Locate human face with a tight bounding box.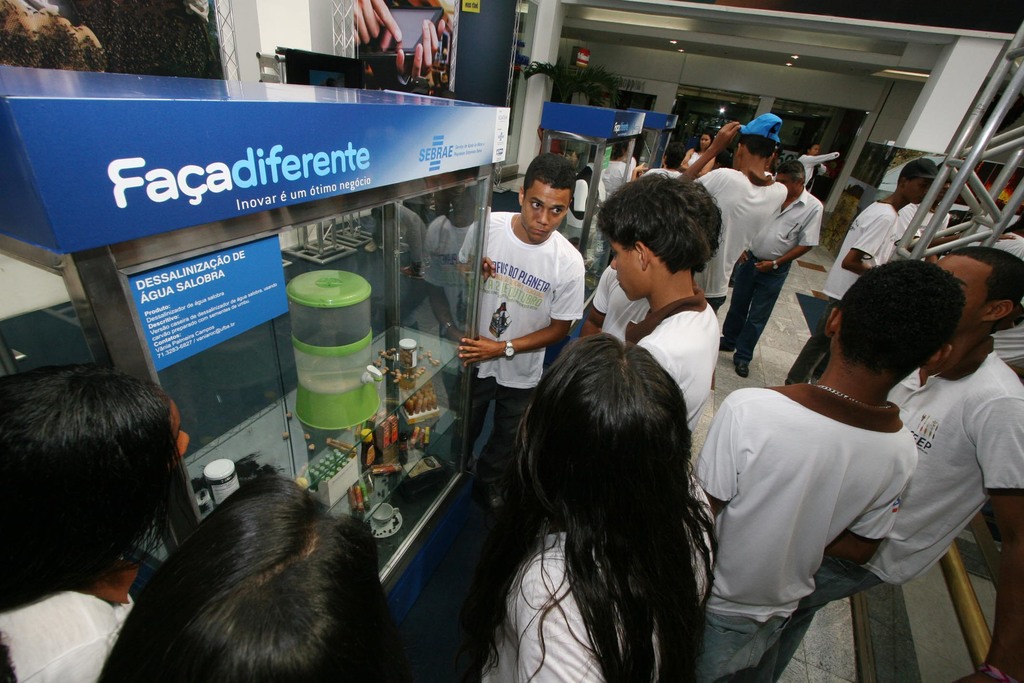
{"x1": 701, "y1": 135, "x2": 712, "y2": 148}.
